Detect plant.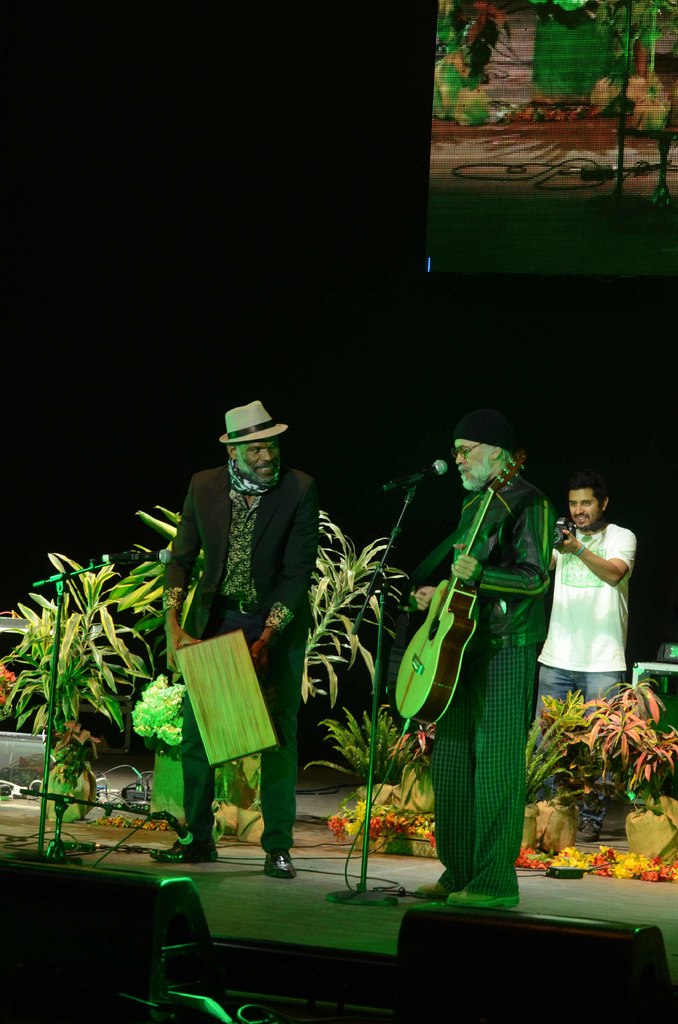
Detected at rect(0, 586, 154, 780).
